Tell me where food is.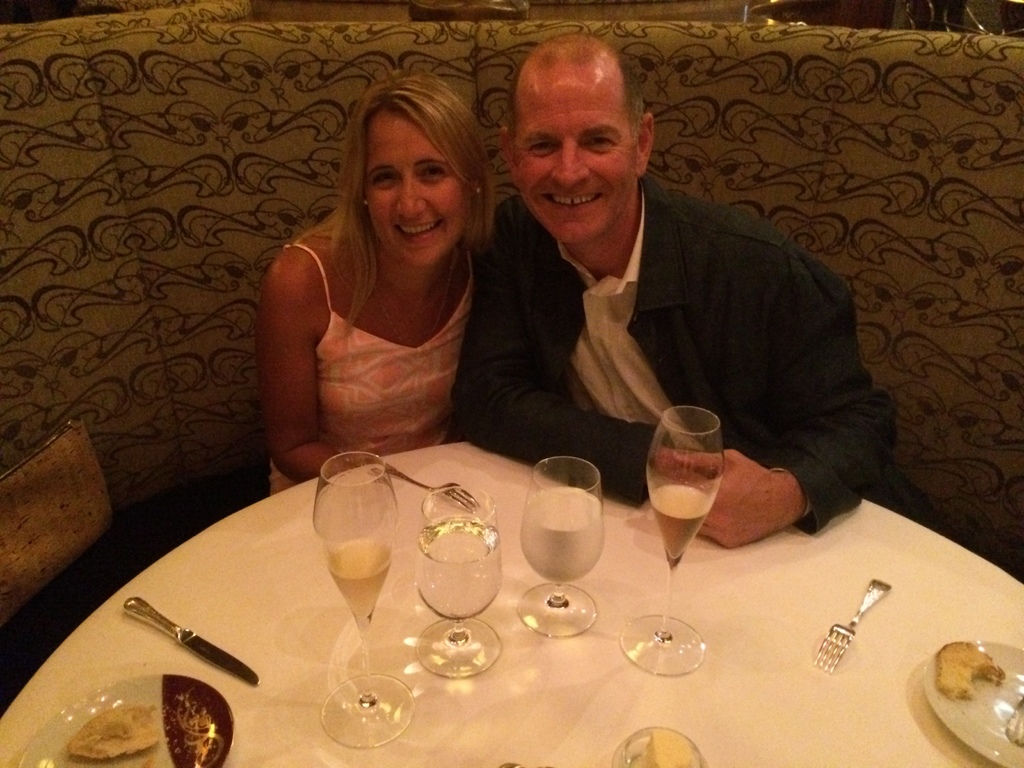
food is at select_region(936, 636, 1010, 709).
